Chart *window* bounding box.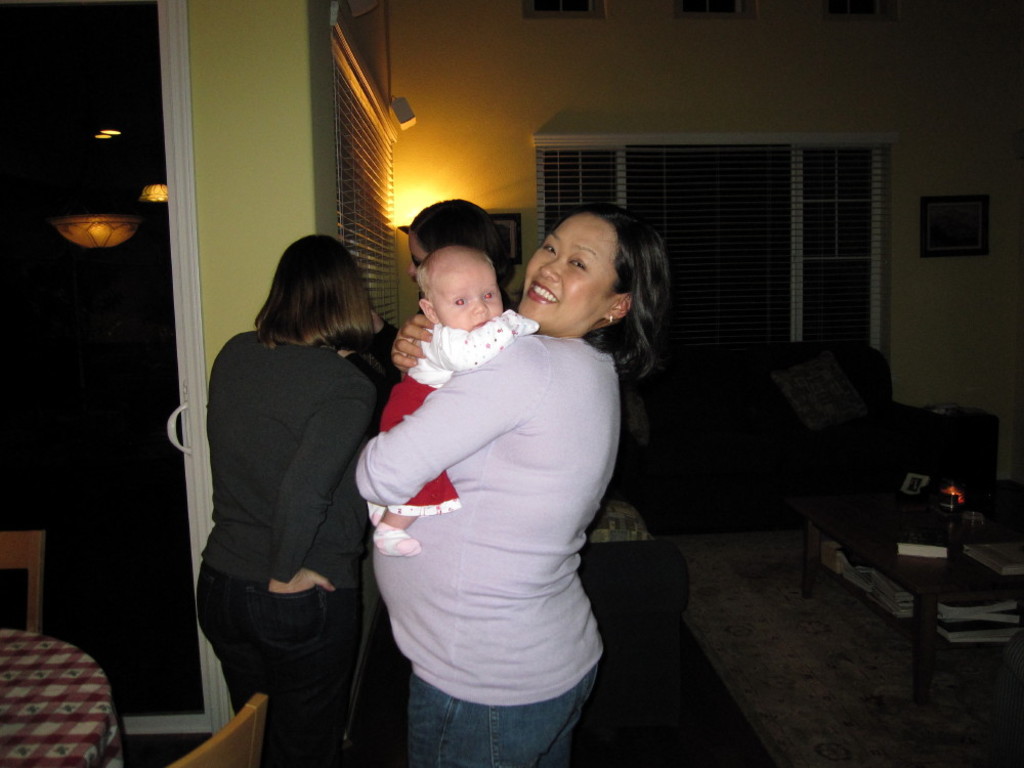
Charted: (x1=537, y1=137, x2=897, y2=360).
